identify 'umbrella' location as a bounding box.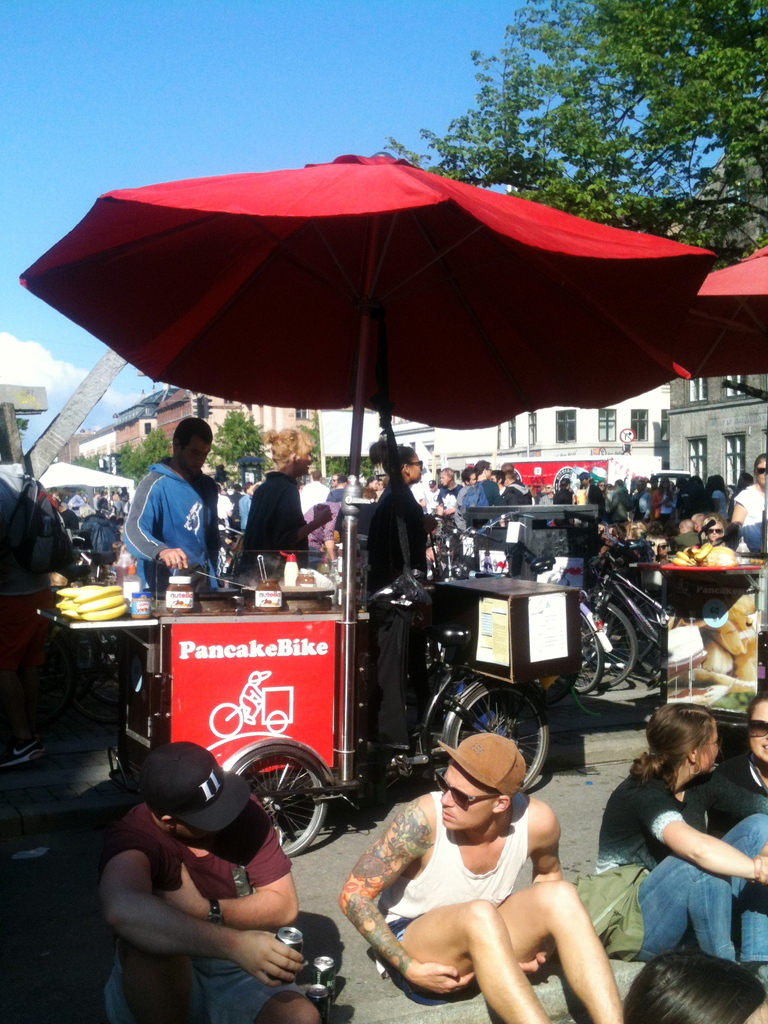
bbox=[10, 150, 691, 778].
